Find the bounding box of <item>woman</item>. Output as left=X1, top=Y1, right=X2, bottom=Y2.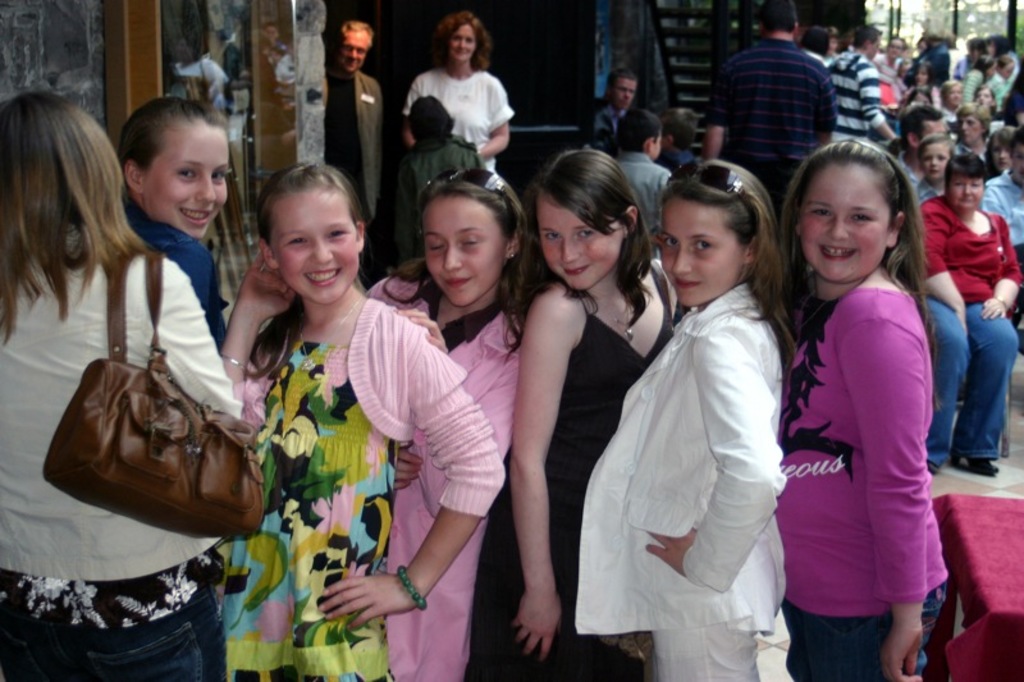
left=397, top=5, right=517, bottom=173.
